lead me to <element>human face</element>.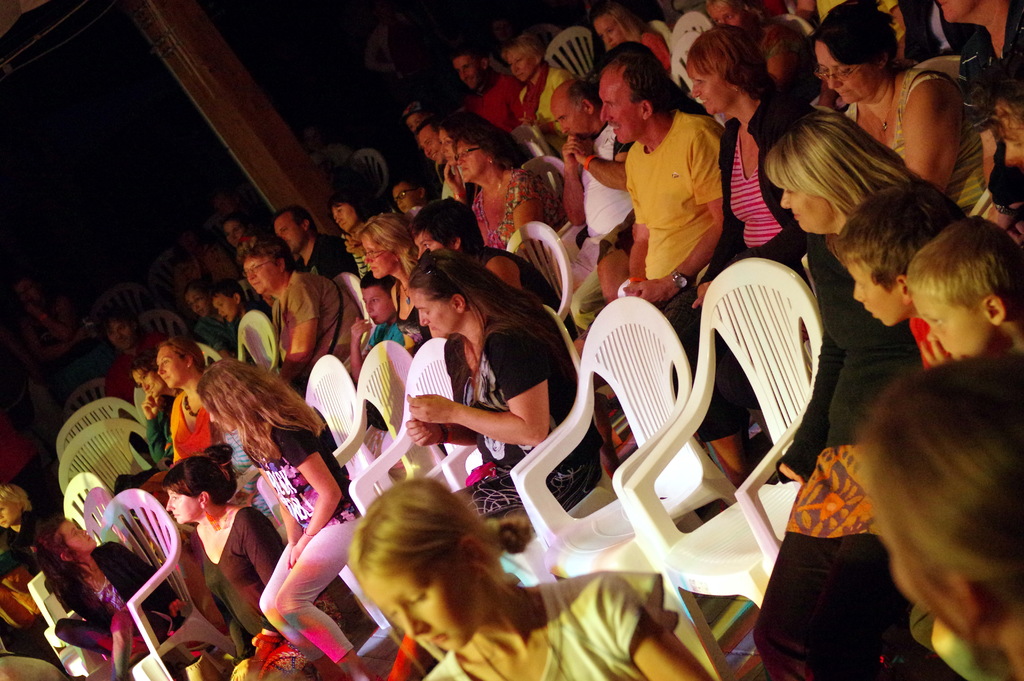
Lead to {"left": 818, "top": 40, "right": 875, "bottom": 105}.
